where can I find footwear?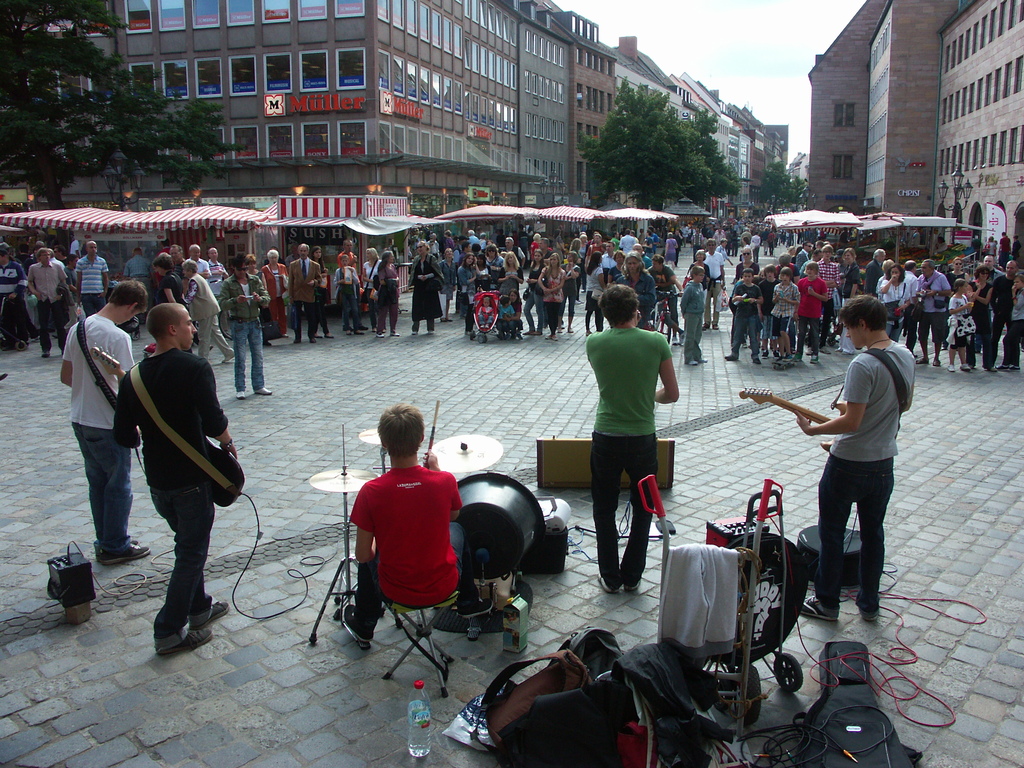
You can find it at bbox=(93, 538, 147, 567).
